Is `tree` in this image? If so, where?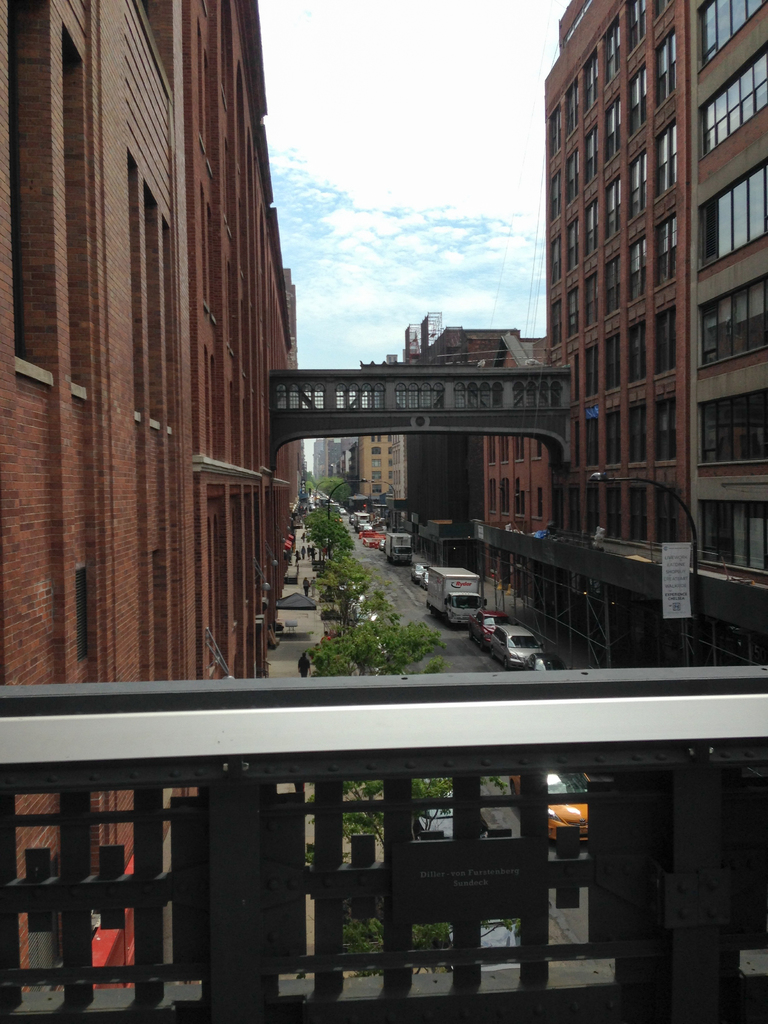
Yes, at detection(305, 596, 445, 682).
